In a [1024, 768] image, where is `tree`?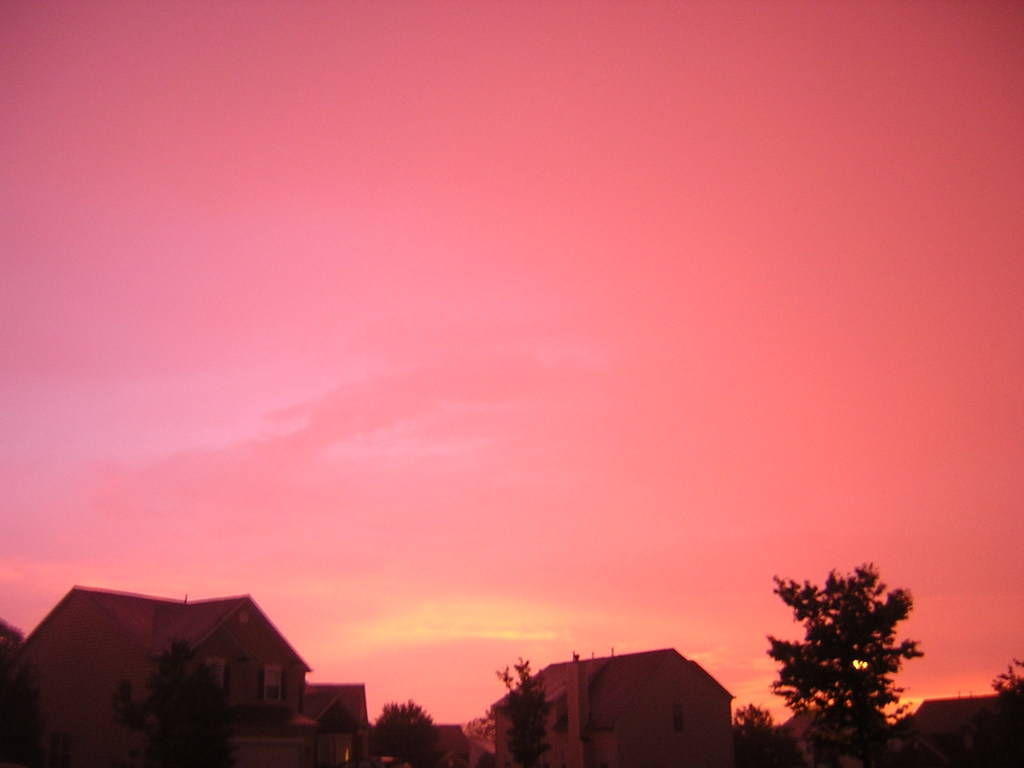
<region>481, 662, 556, 767</region>.
